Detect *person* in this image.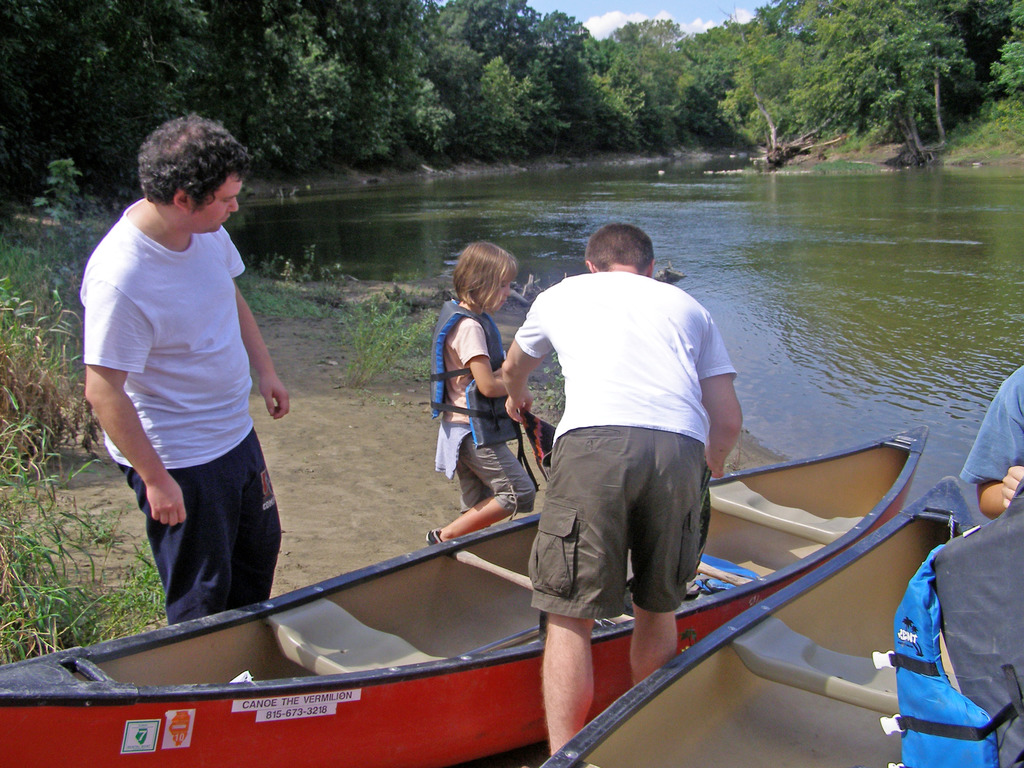
Detection: [left=960, top=367, right=1023, bottom=513].
